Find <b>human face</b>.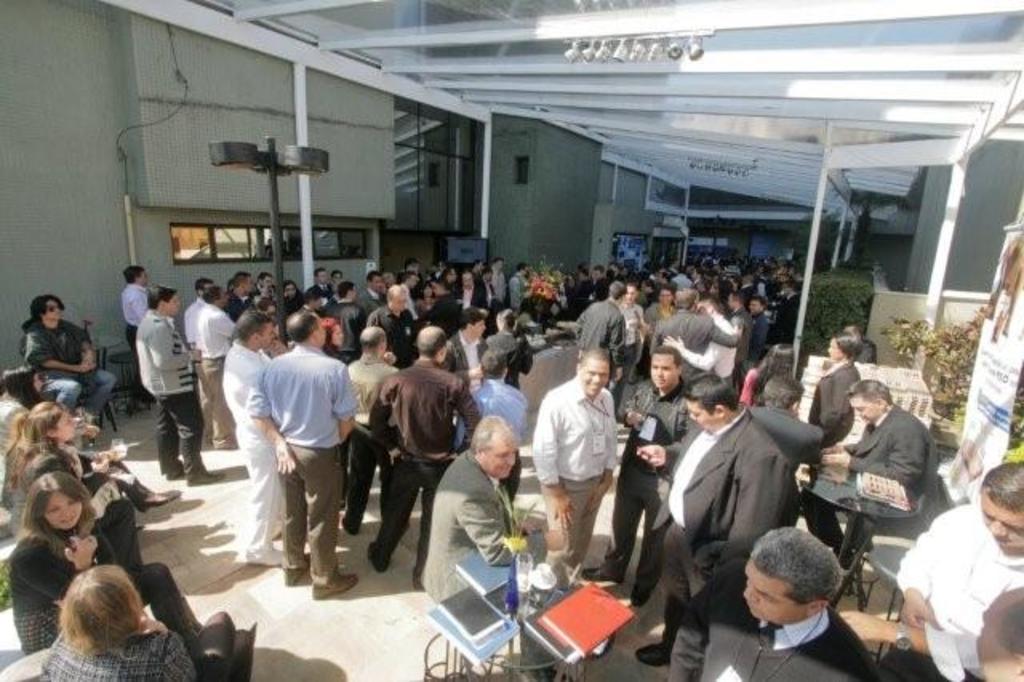
[x1=973, y1=493, x2=1022, y2=551].
